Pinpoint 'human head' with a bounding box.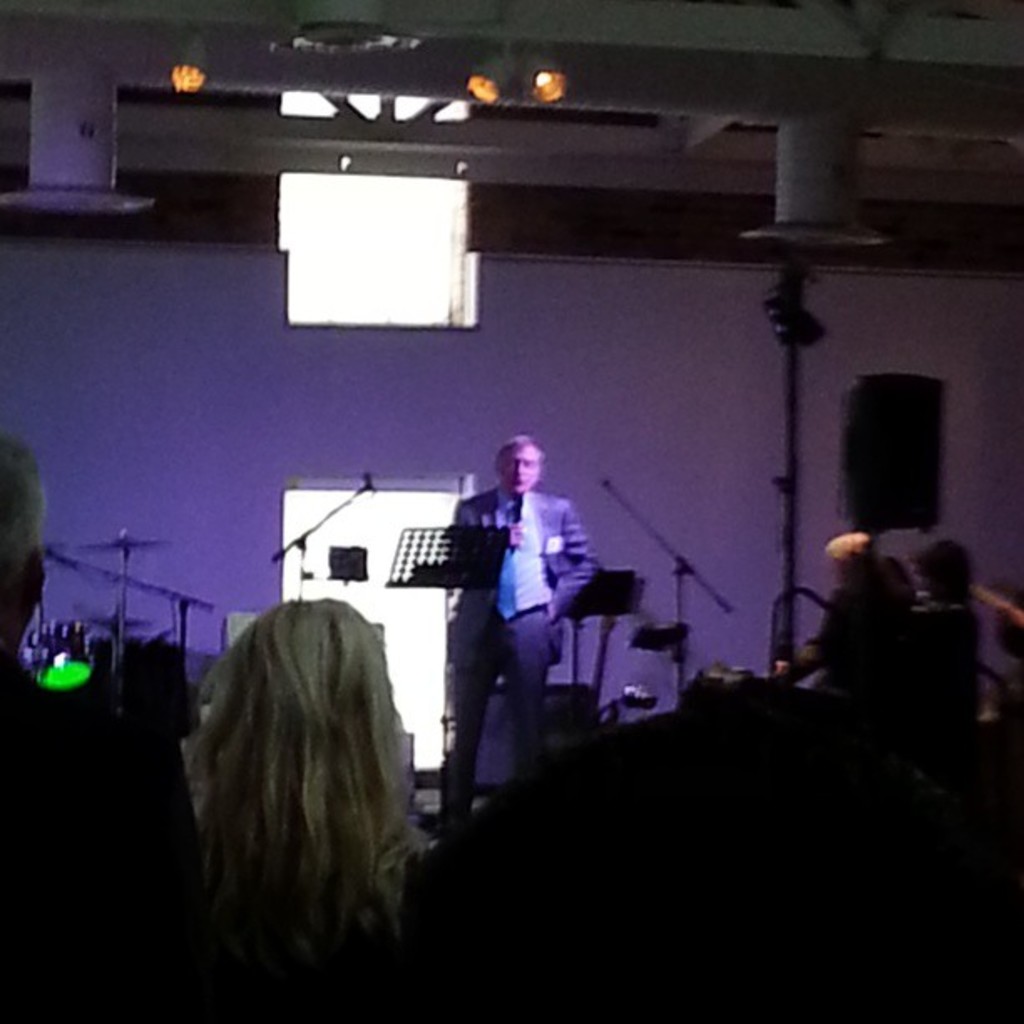
[492, 428, 557, 502].
